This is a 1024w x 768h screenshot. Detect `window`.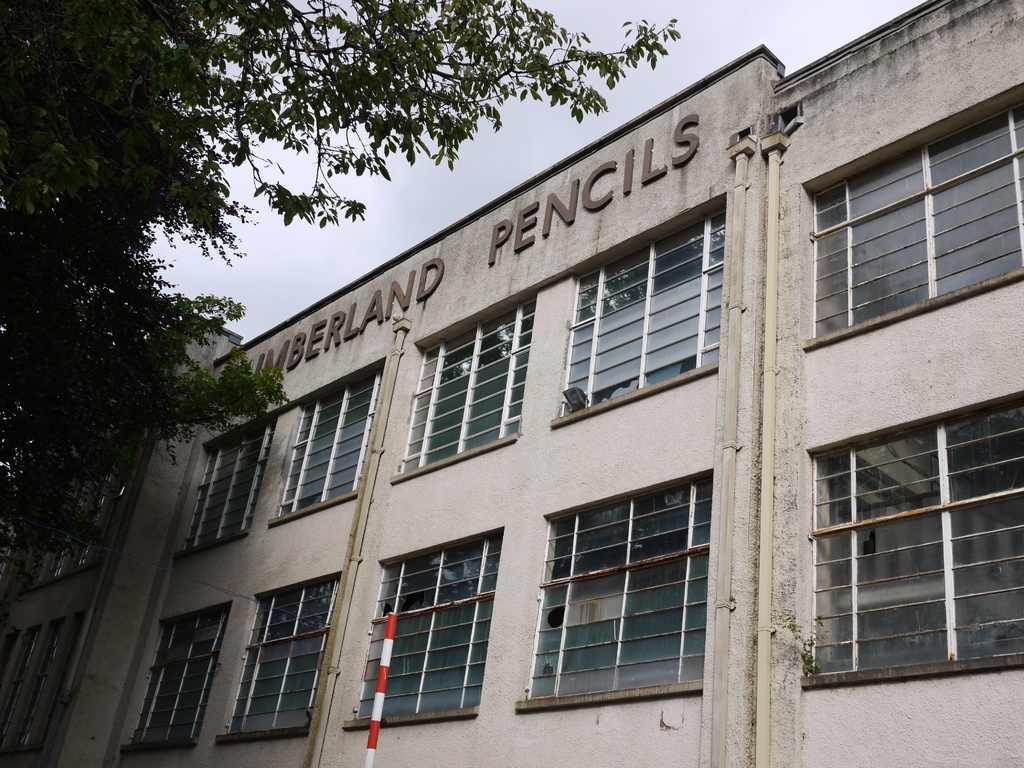
pyautogui.locateOnScreen(552, 196, 724, 426).
